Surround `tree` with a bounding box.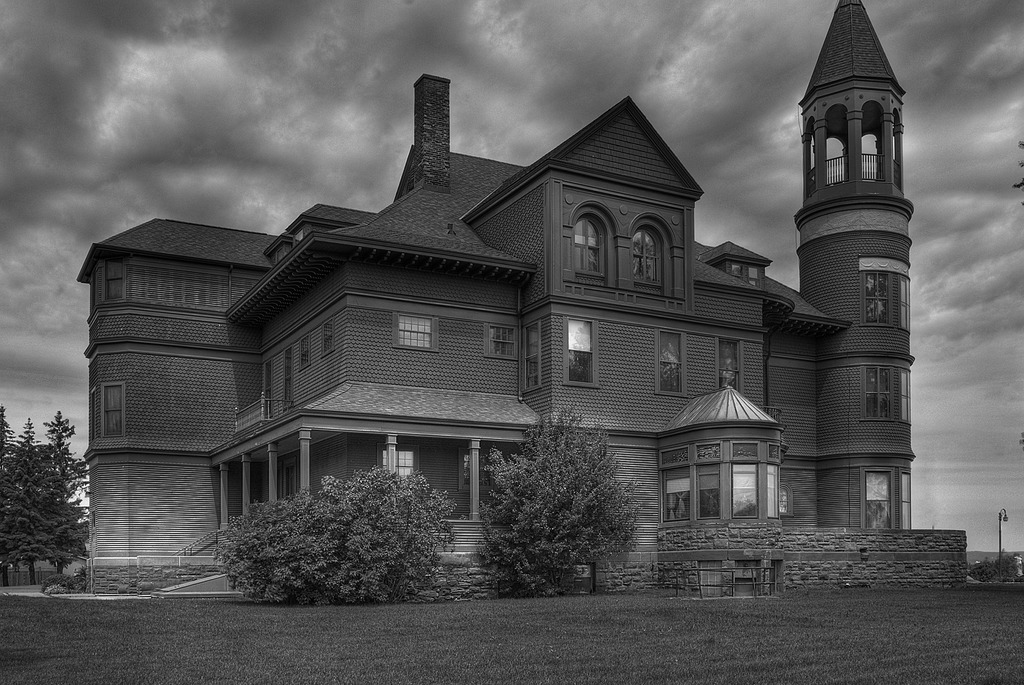
Rect(4, 398, 85, 590).
